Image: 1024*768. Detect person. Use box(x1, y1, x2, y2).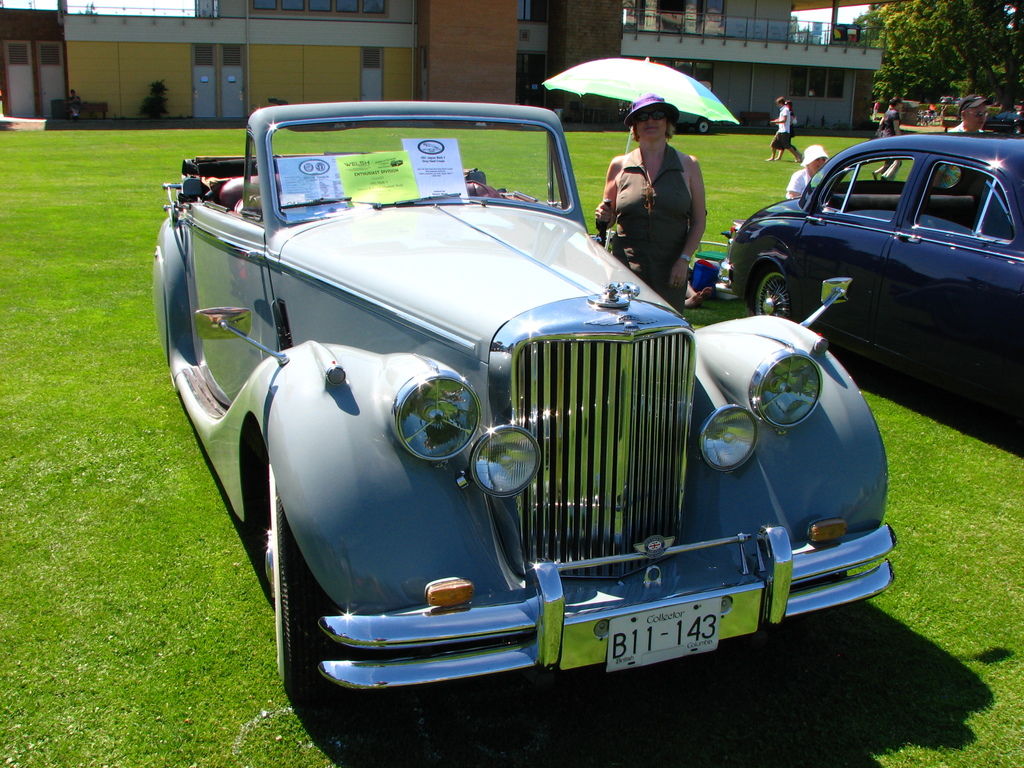
box(593, 91, 711, 314).
